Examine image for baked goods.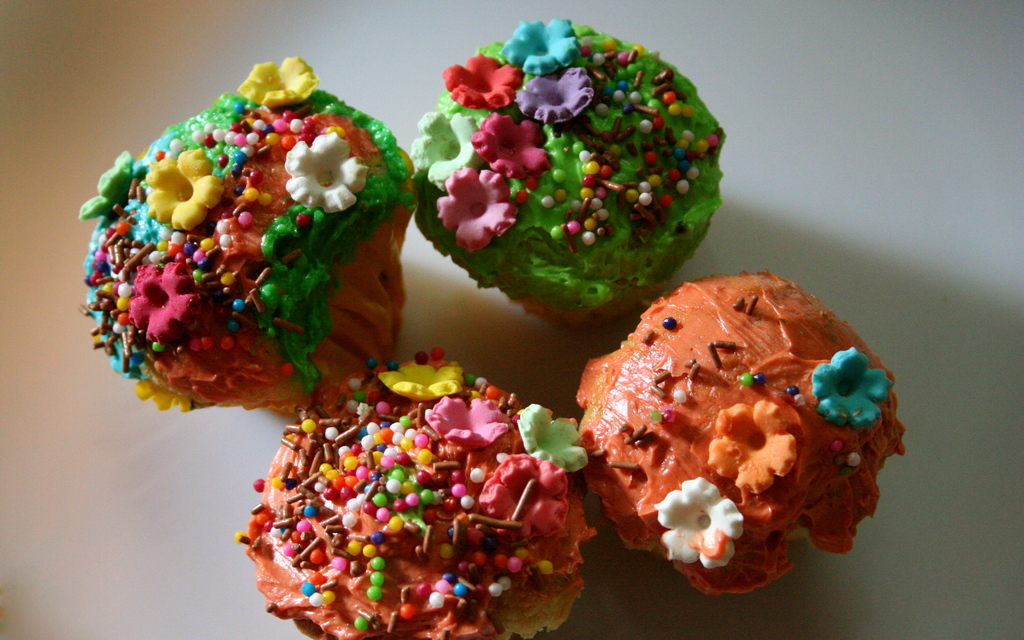
Examination result: detection(576, 272, 909, 598).
